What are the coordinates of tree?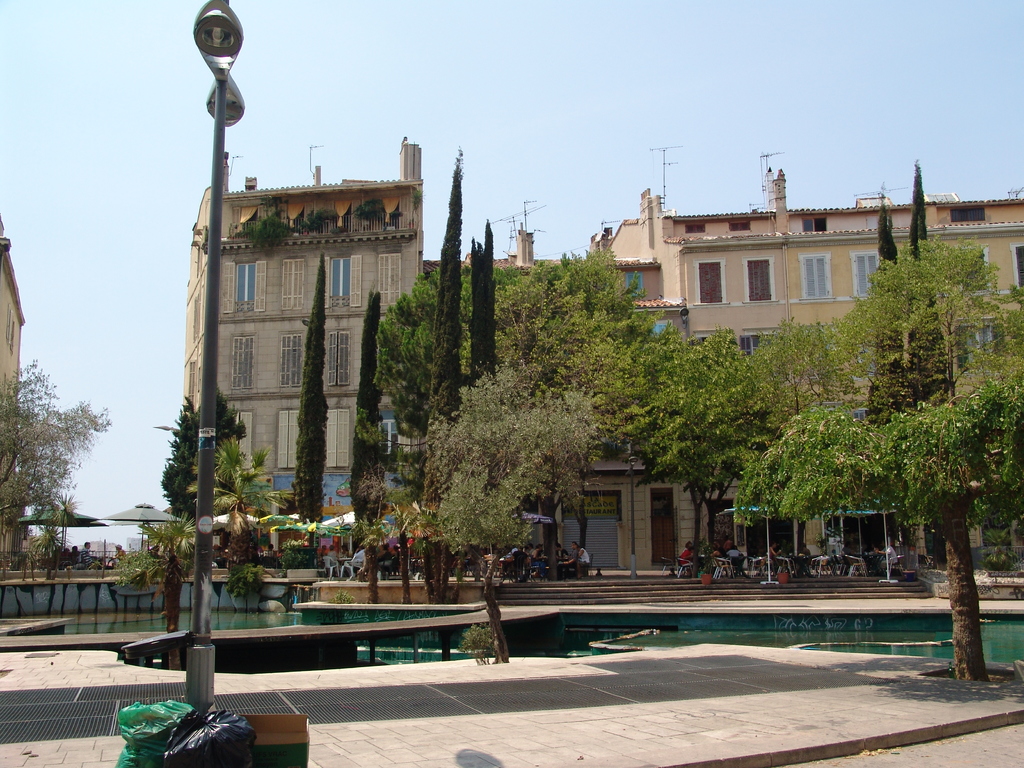
<bbox>879, 289, 1023, 689</bbox>.
